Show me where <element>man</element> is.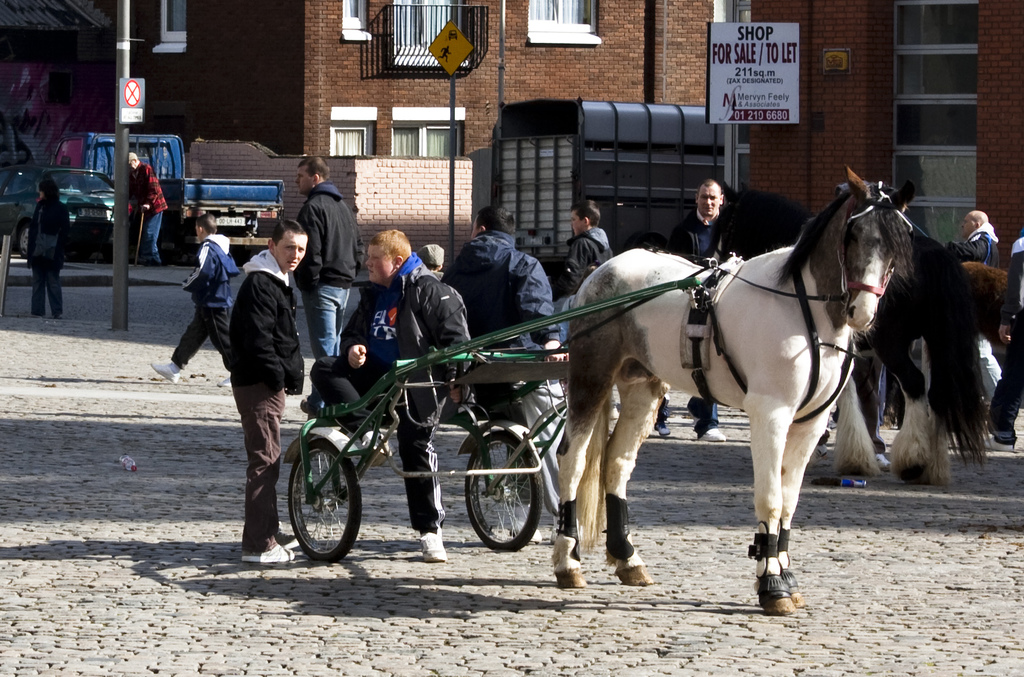
<element>man</element> is at l=294, t=158, r=369, b=397.
